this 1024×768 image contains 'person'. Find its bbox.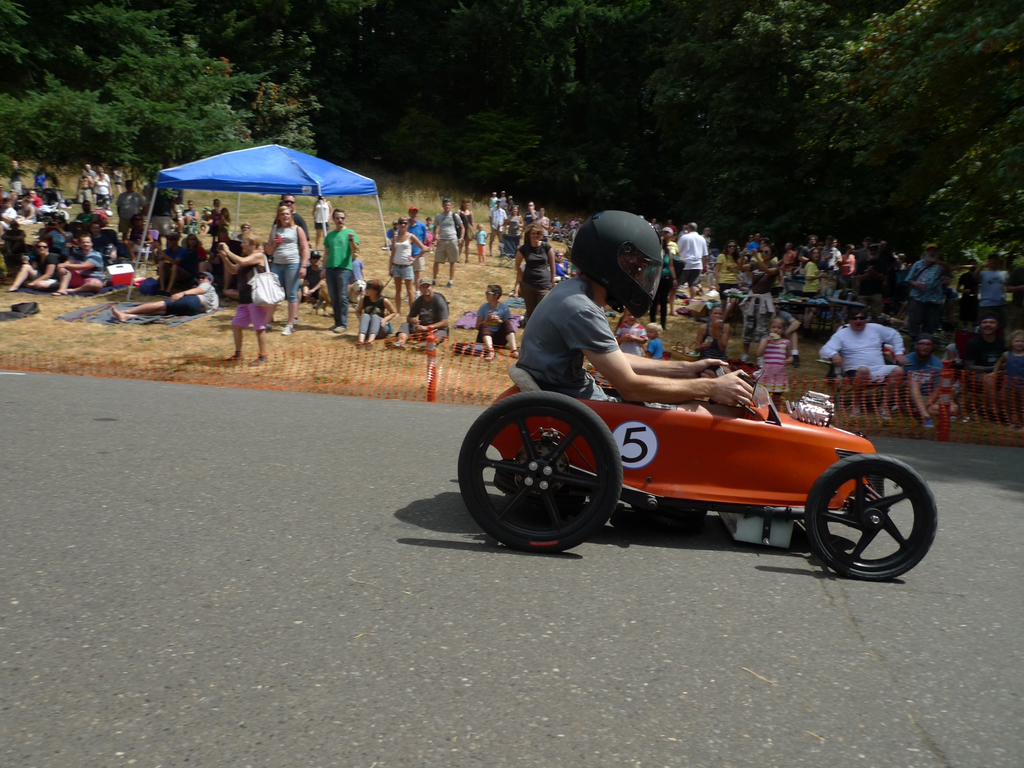
Rect(266, 191, 312, 301).
